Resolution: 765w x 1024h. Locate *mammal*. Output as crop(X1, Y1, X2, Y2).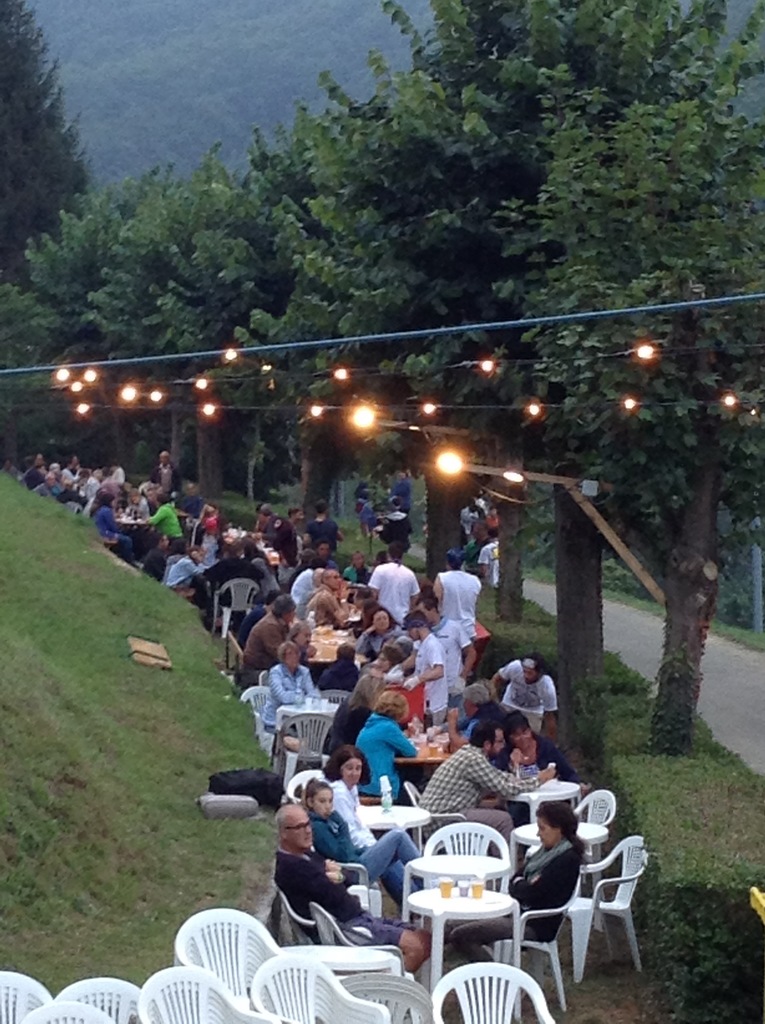
crop(314, 778, 426, 906).
